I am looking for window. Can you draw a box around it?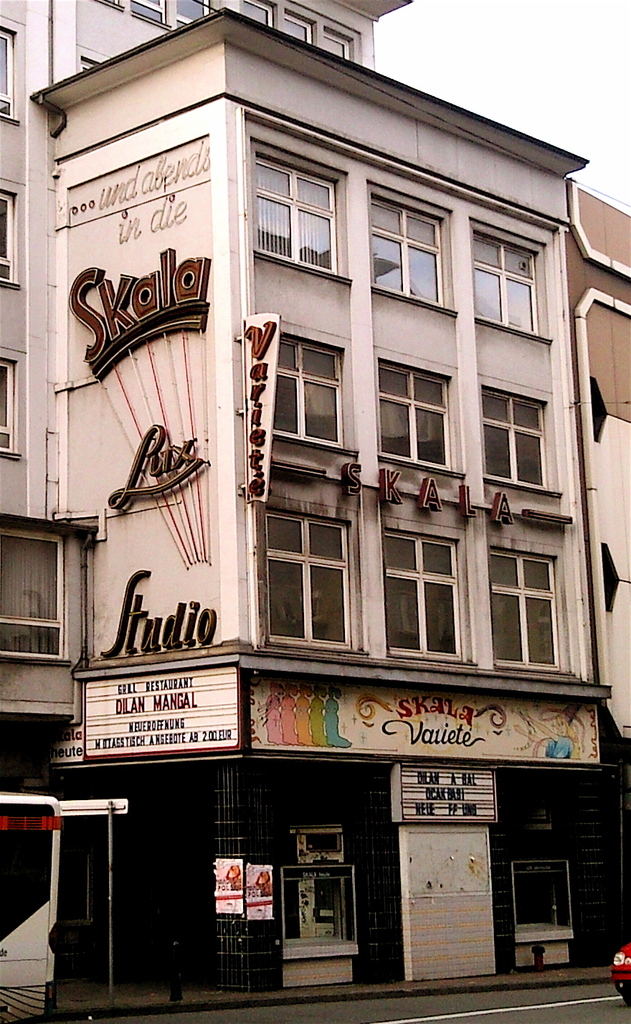
Sure, the bounding box is Rect(489, 547, 561, 677).
